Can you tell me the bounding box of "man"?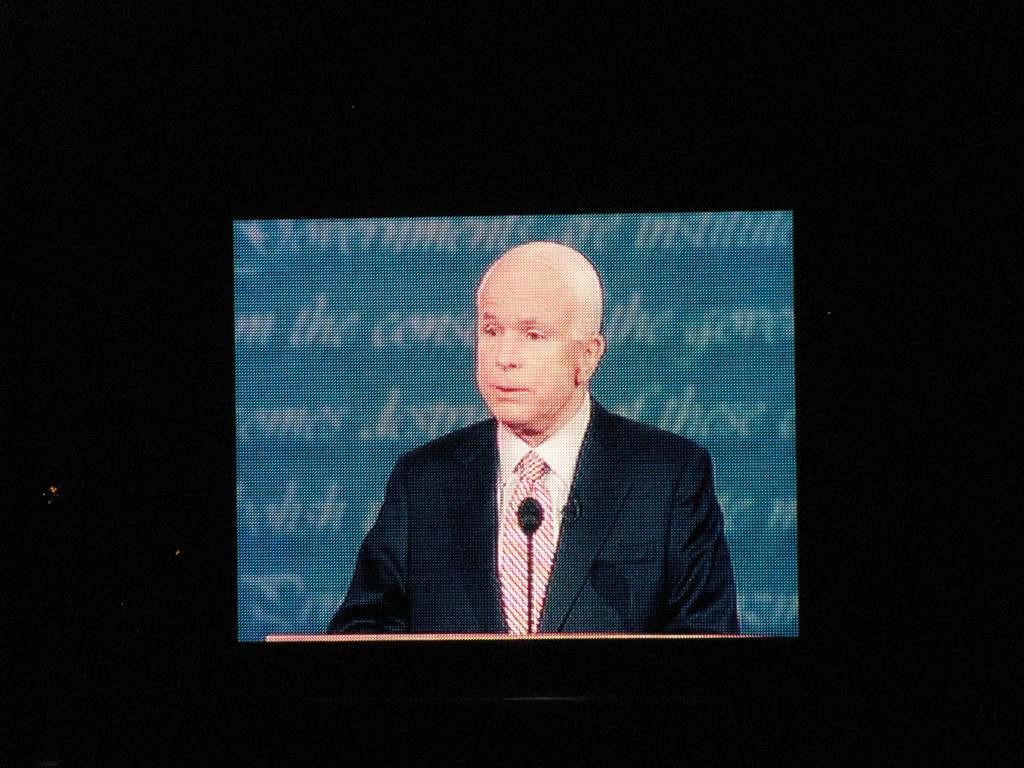
bbox(320, 237, 740, 637).
